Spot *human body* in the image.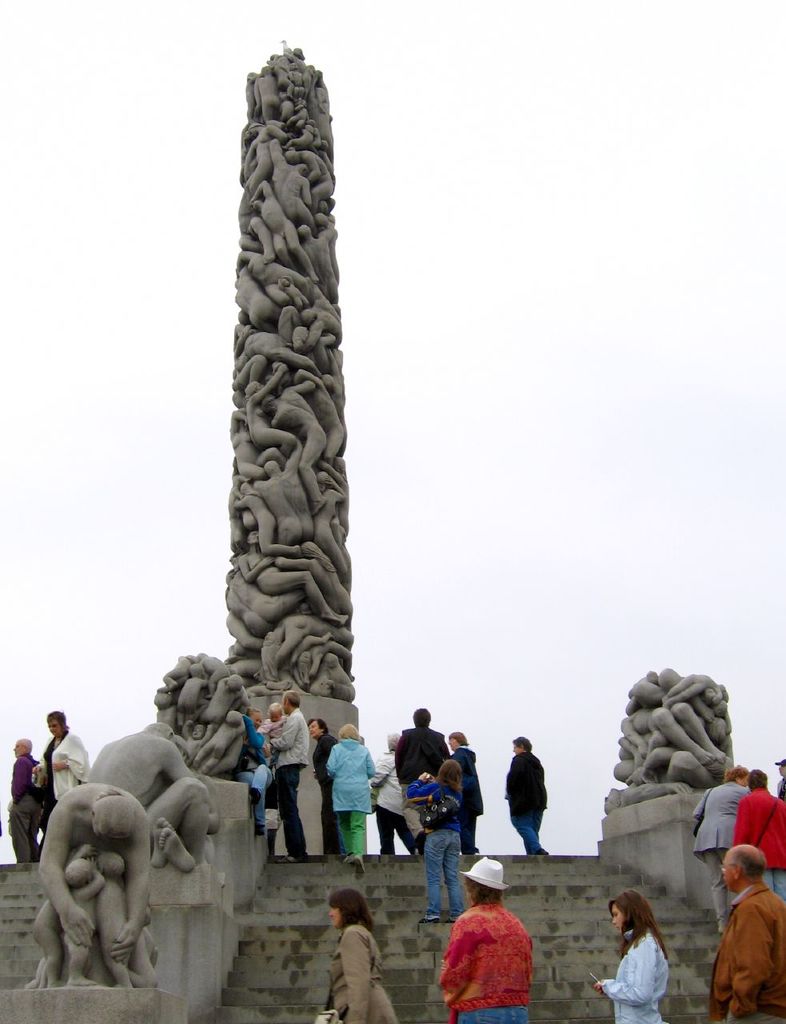
*human body* found at [396,730,450,828].
